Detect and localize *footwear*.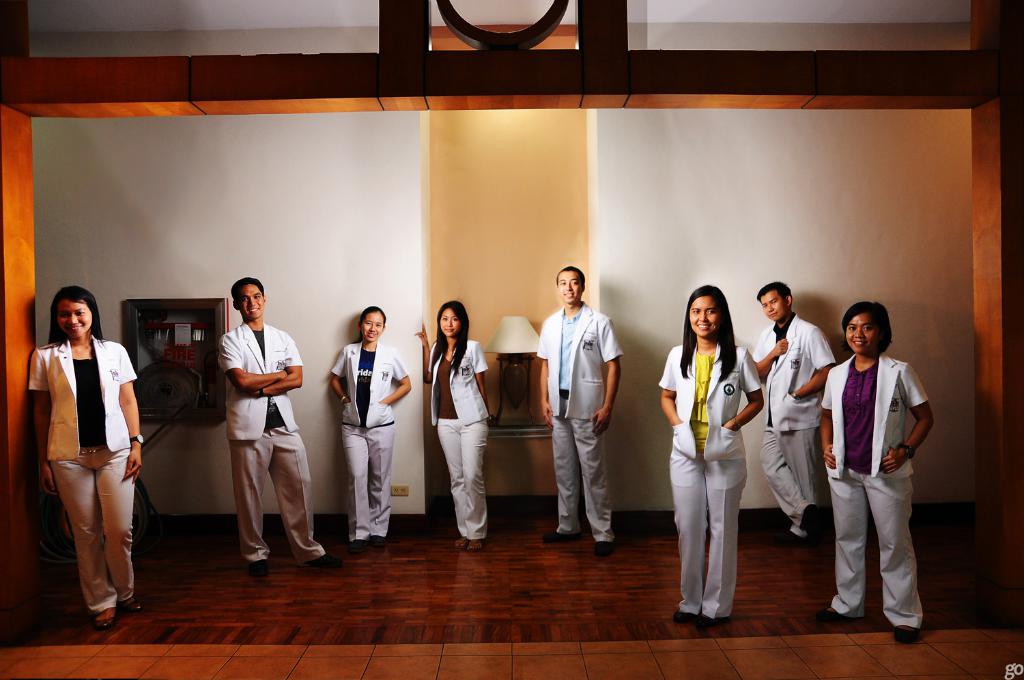
Localized at left=672, top=606, right=698, bottom=624.
